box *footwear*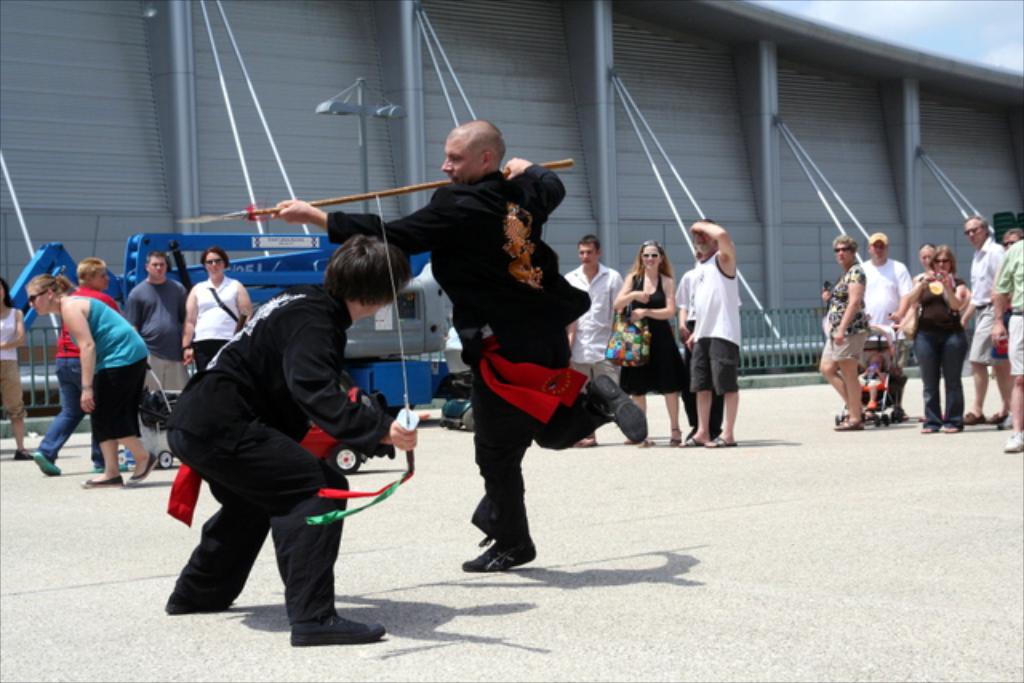
pyautogui.locateOnScreen(678, 435, 717, 445)
